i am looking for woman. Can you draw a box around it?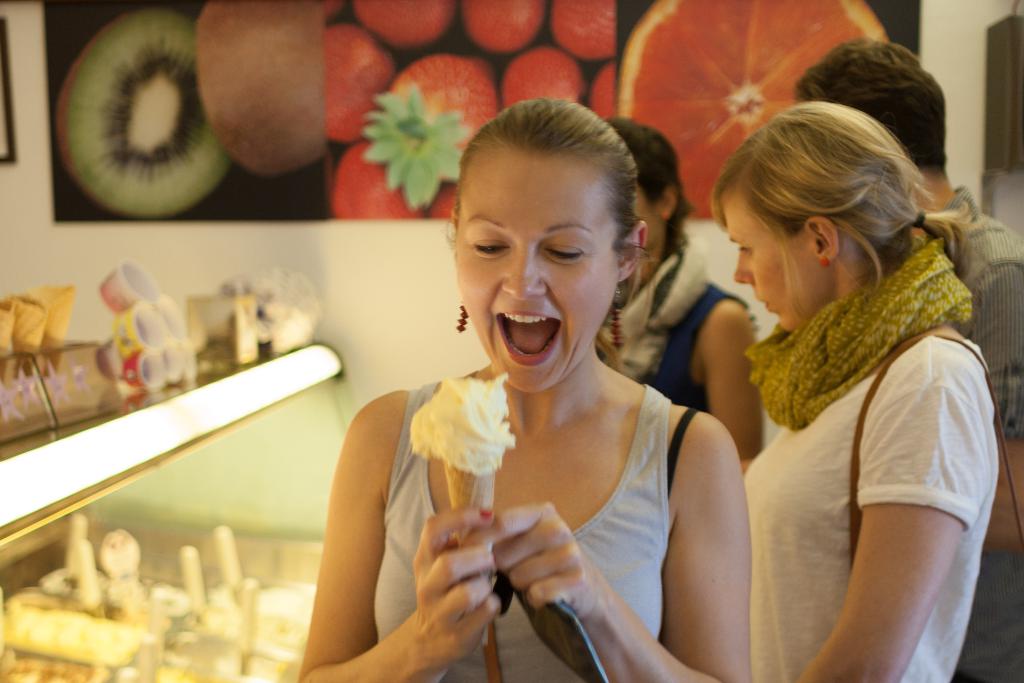
Sure, the bounding box is [x1=598, y1=118, x2=769, y2=482].
